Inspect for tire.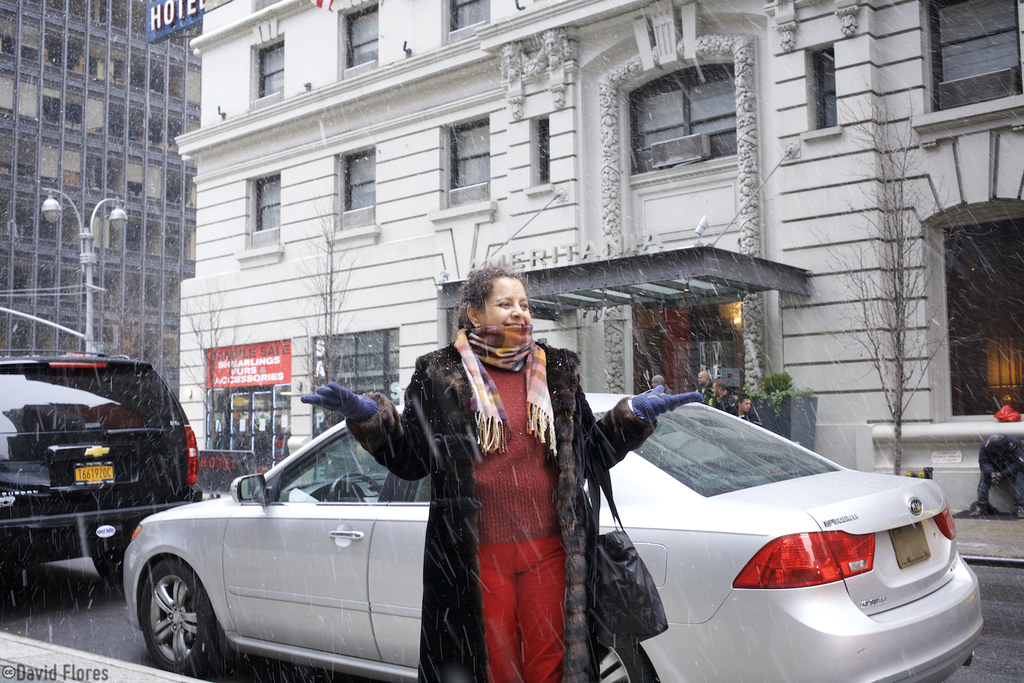
Inspection: pyautogui.locateOnScreen(598, 637, 651, 682).
